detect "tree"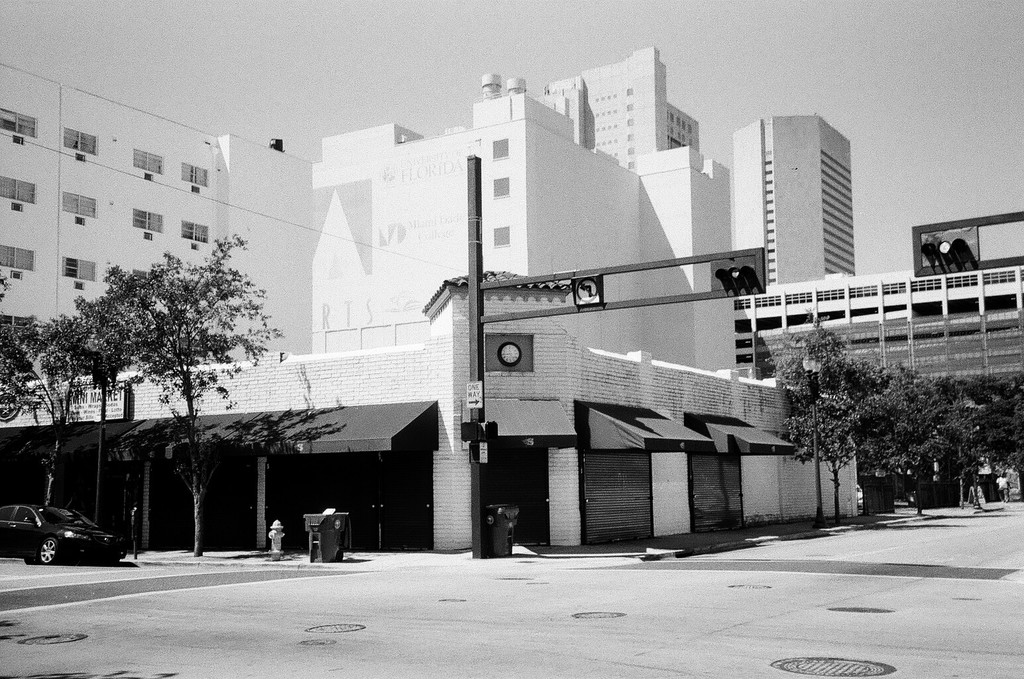
bbox=(55, 231, 275, 452)
